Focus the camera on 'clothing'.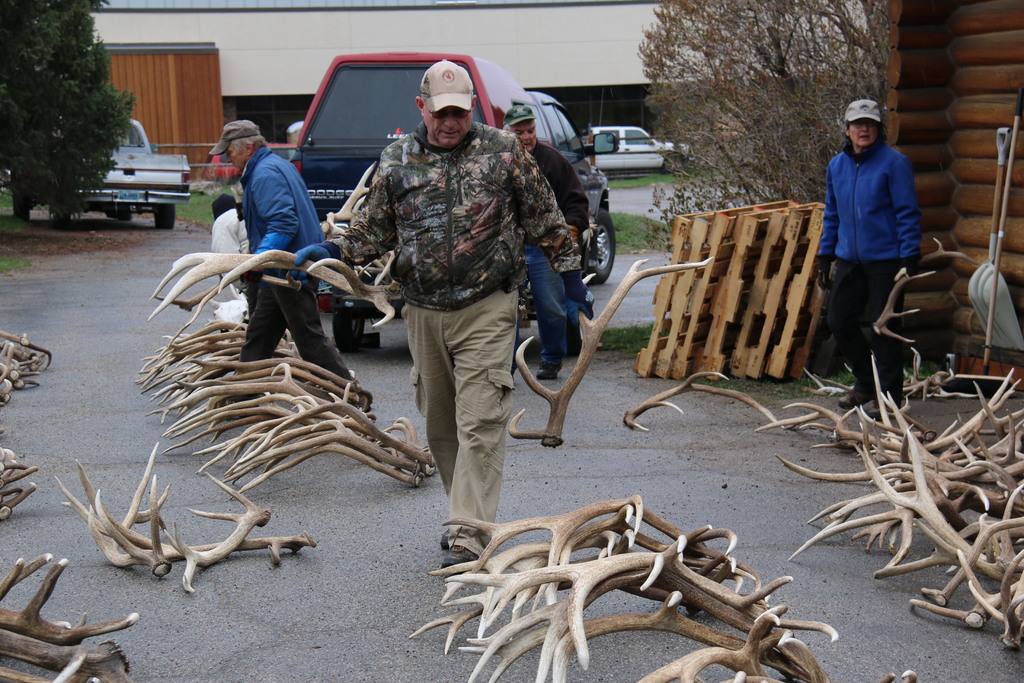
Focus region: <bbox>209, 149, 360, 413</bbox>.
